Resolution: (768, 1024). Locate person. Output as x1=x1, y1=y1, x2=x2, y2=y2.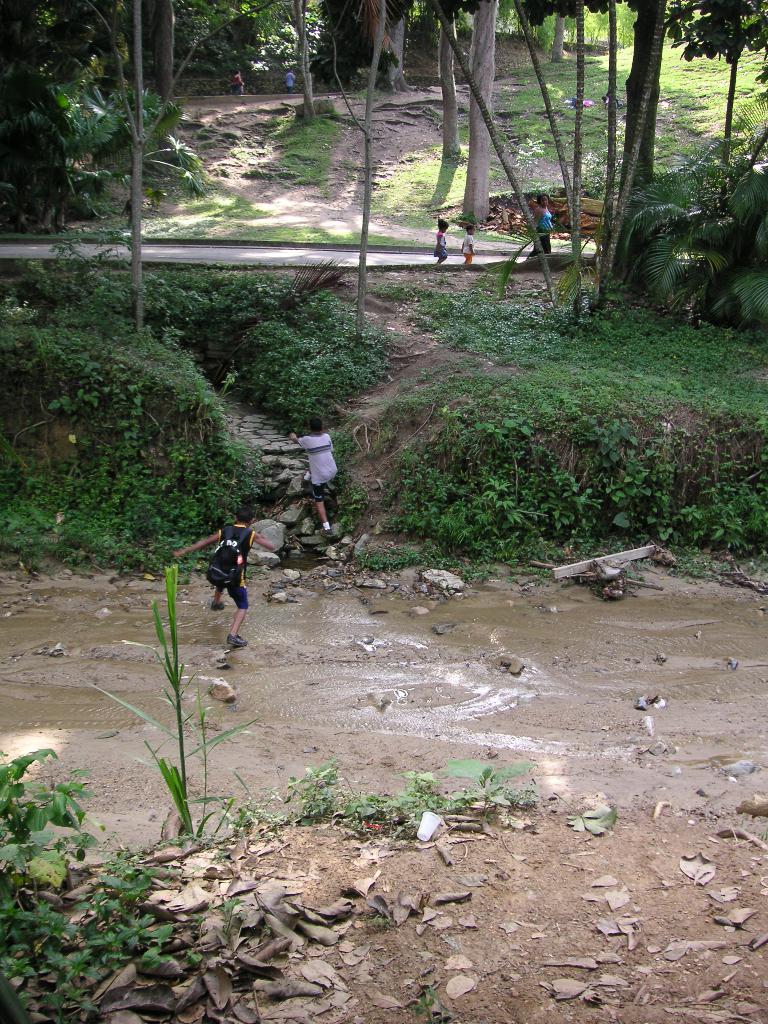
x1=464, y1=225, x2=480, y2=262.
